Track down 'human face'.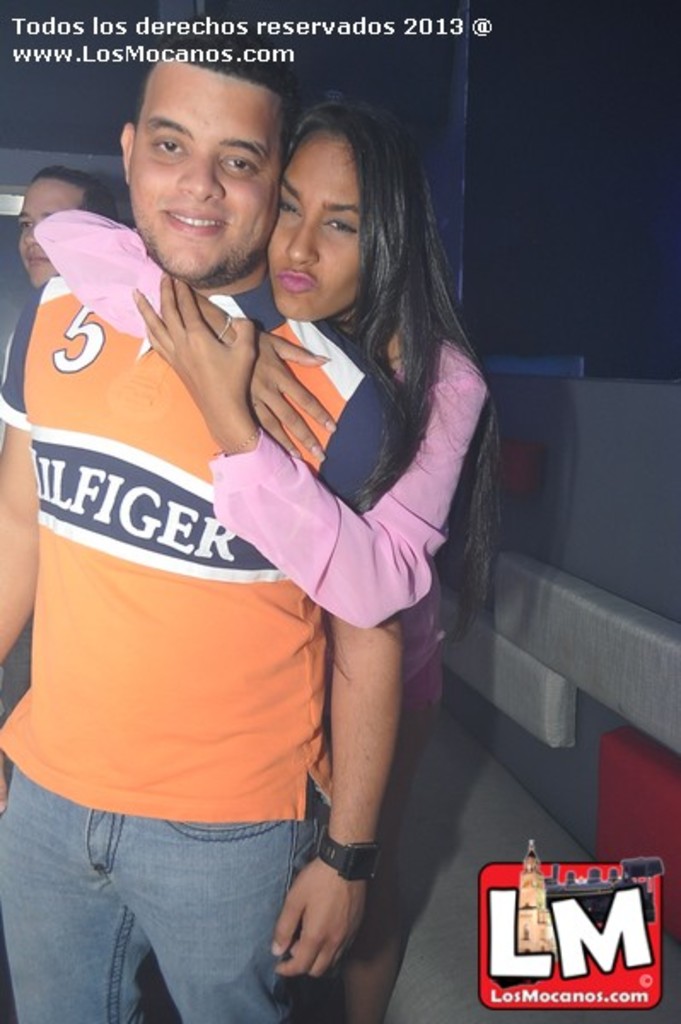
Tracked to detection(263, 133, 369, 321).
